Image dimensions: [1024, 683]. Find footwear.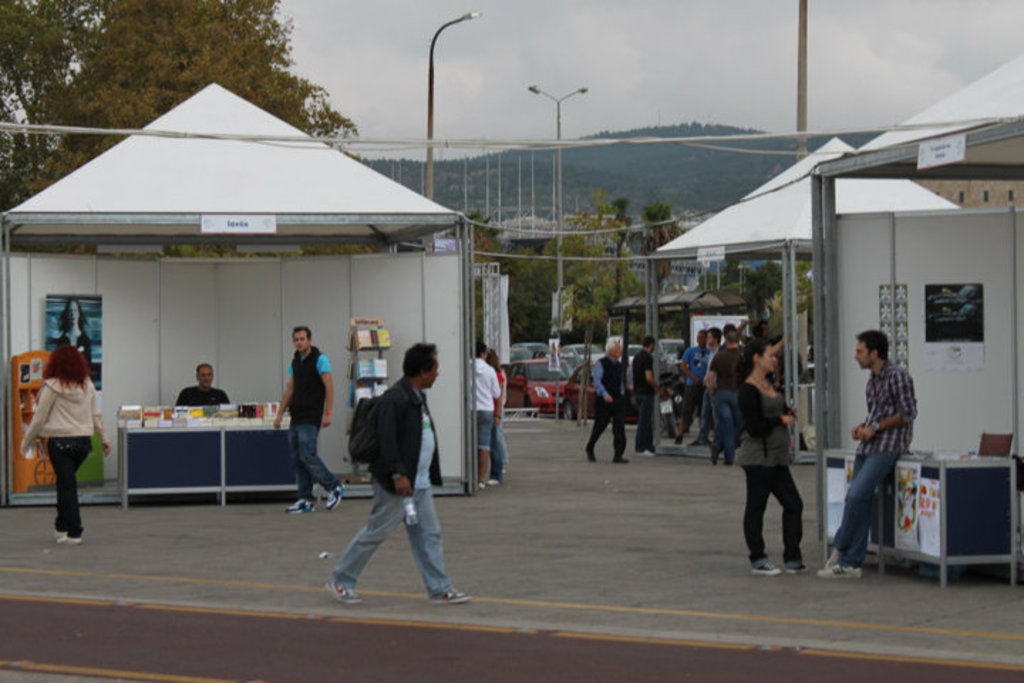
614 455 630 464.
